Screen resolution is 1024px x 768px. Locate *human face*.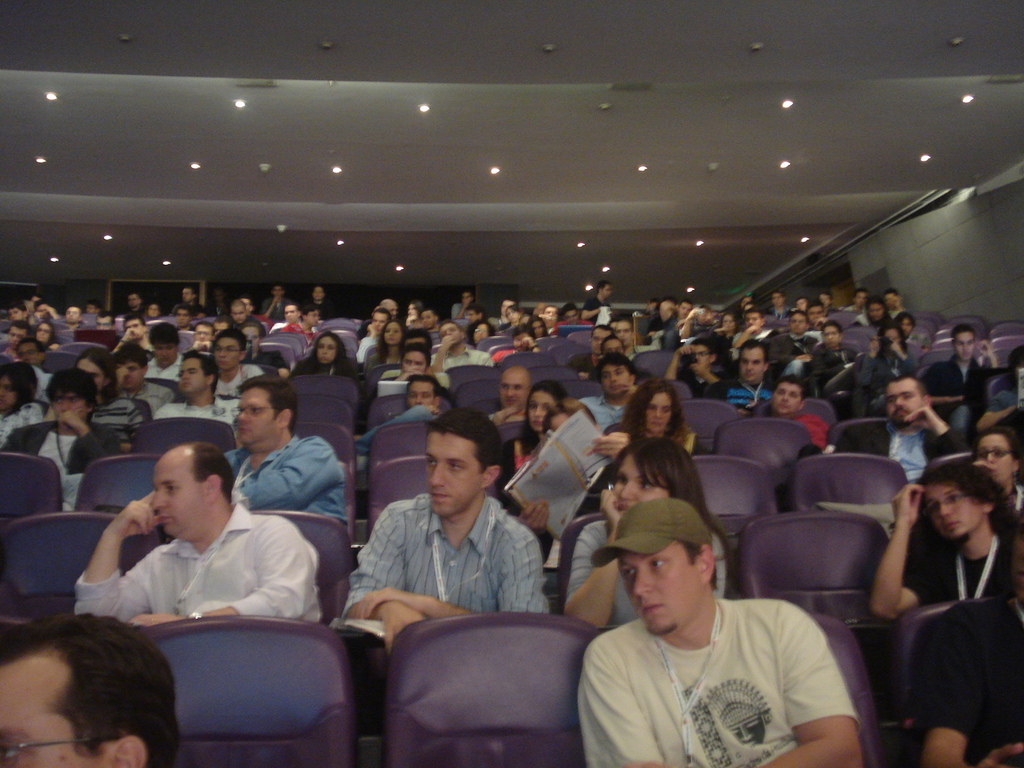
select_region(793, 316, 806, 335).
